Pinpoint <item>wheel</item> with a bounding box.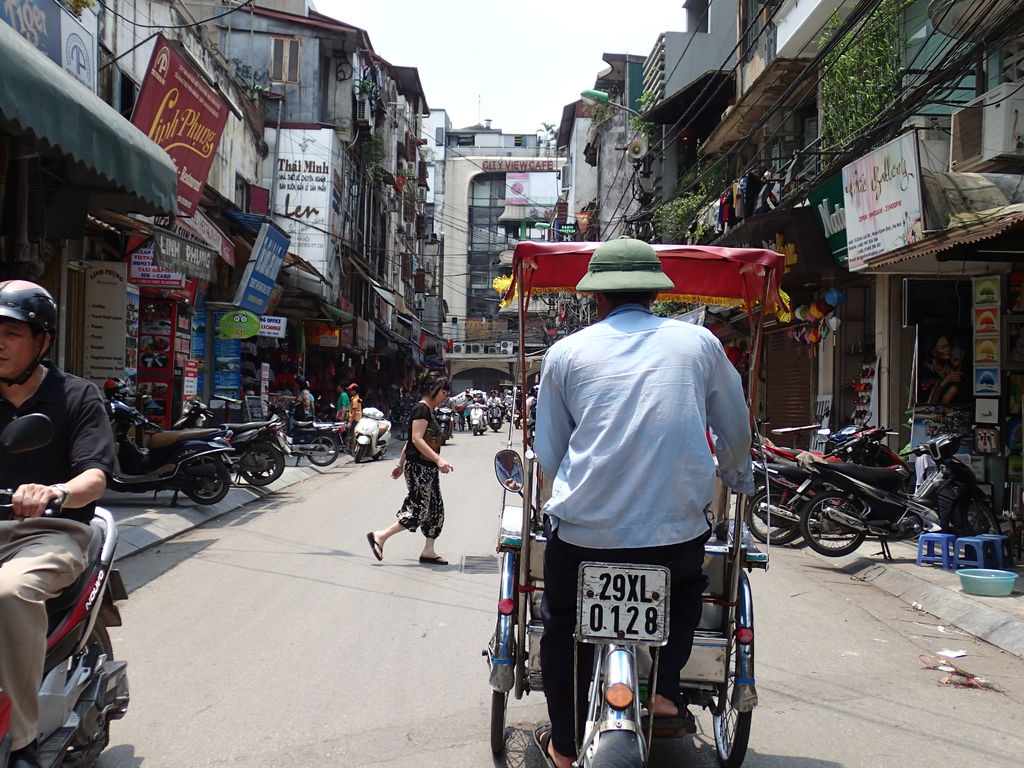
{"x1": 180, "y1": 458, "x2": 213, "y2": 495}.
